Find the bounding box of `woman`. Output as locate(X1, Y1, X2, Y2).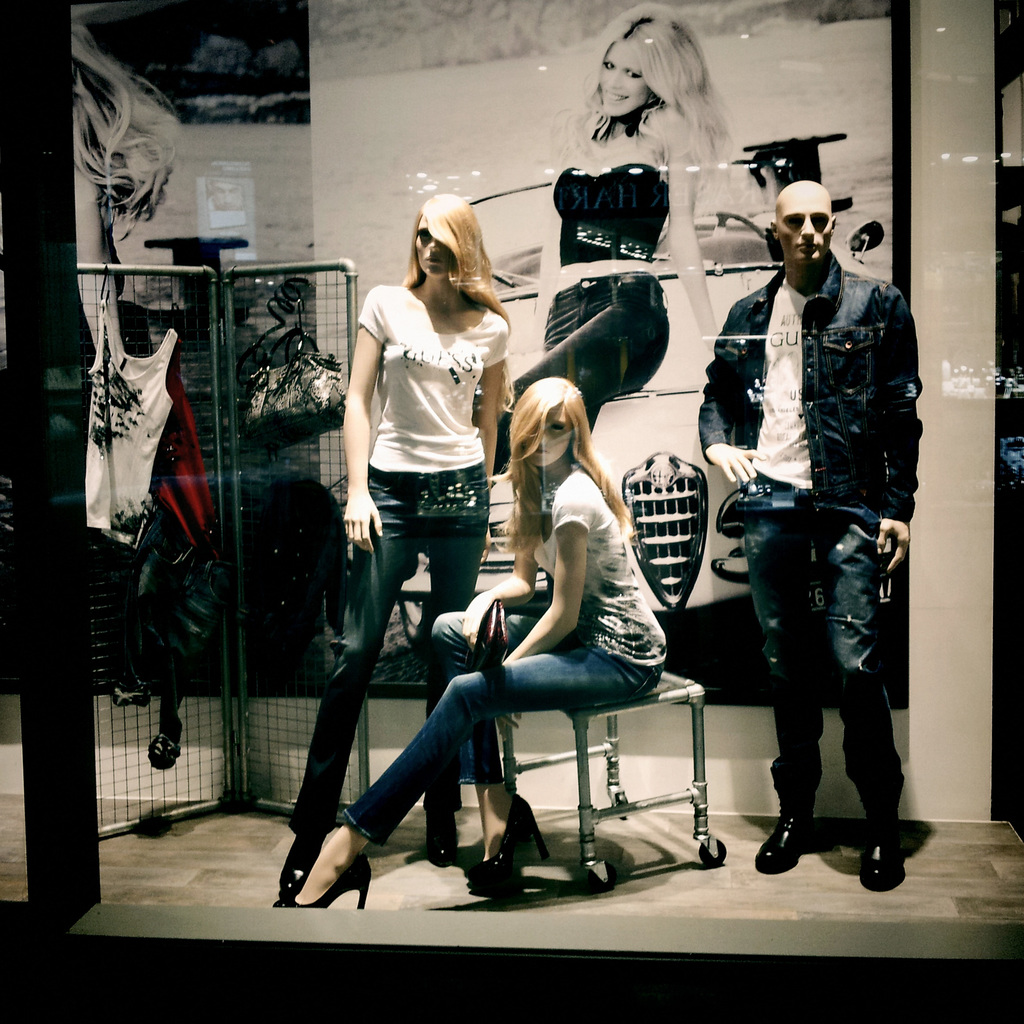
locate(281, 193, 518, 896).
